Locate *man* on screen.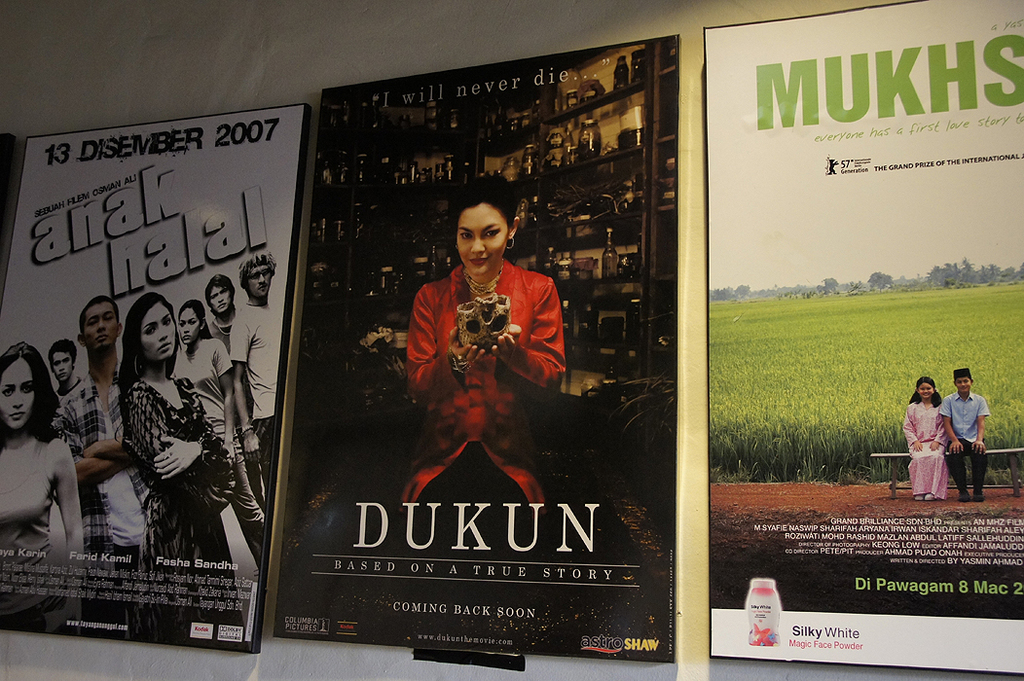
On screen at x1=940 y1=367 x2=989 y2=501.
